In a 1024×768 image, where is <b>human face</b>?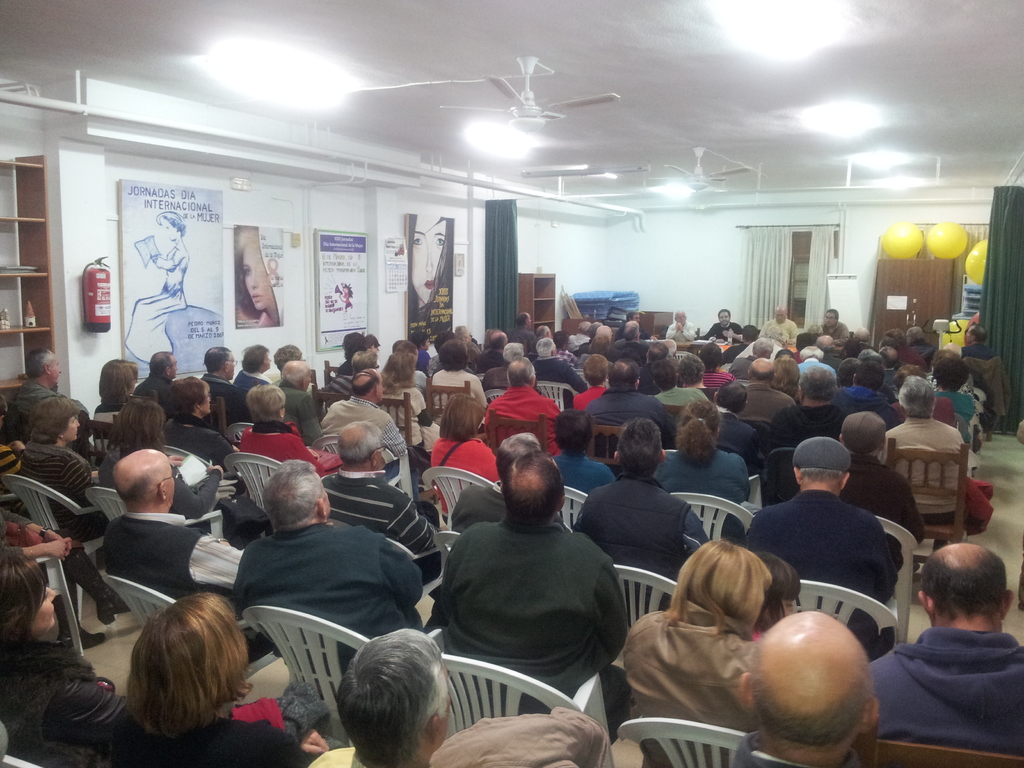
box=[47, 357, 65, 385].
